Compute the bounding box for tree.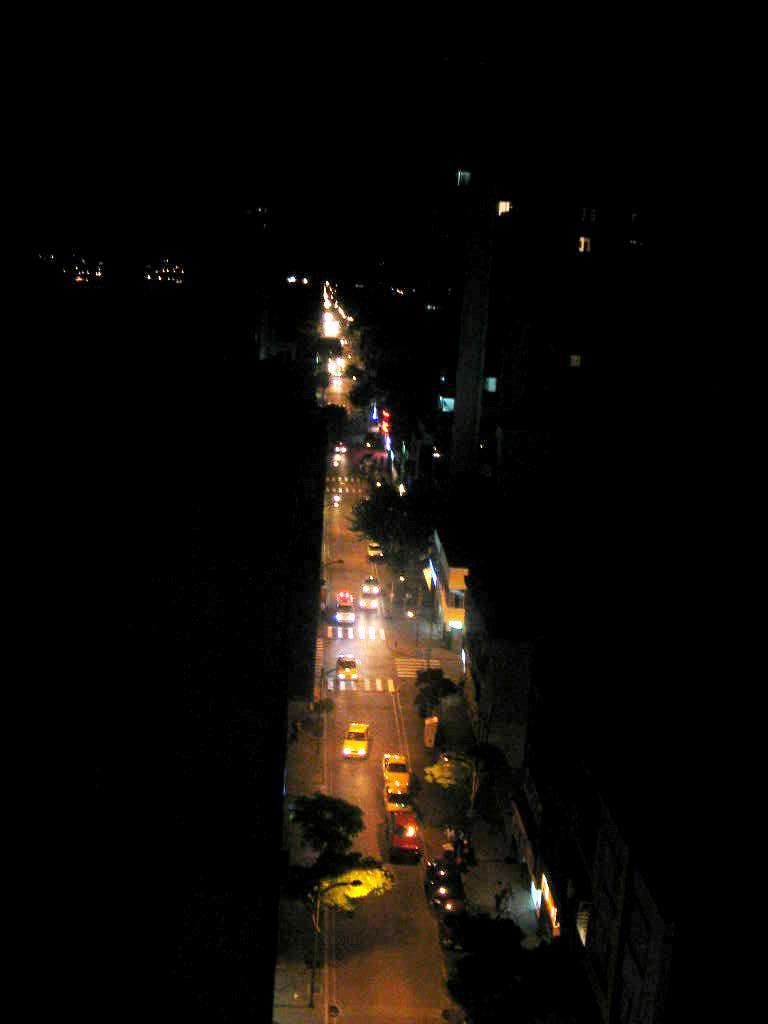
locate(310, 695, 334, 712).
